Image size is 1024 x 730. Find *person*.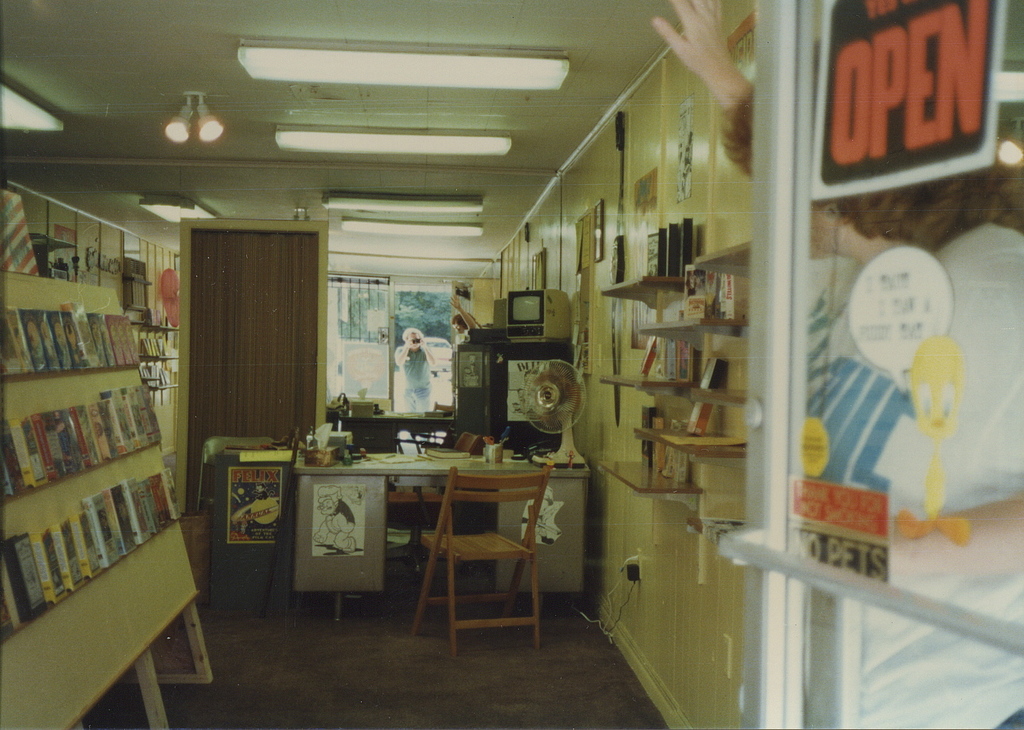
392:327:431:417.
